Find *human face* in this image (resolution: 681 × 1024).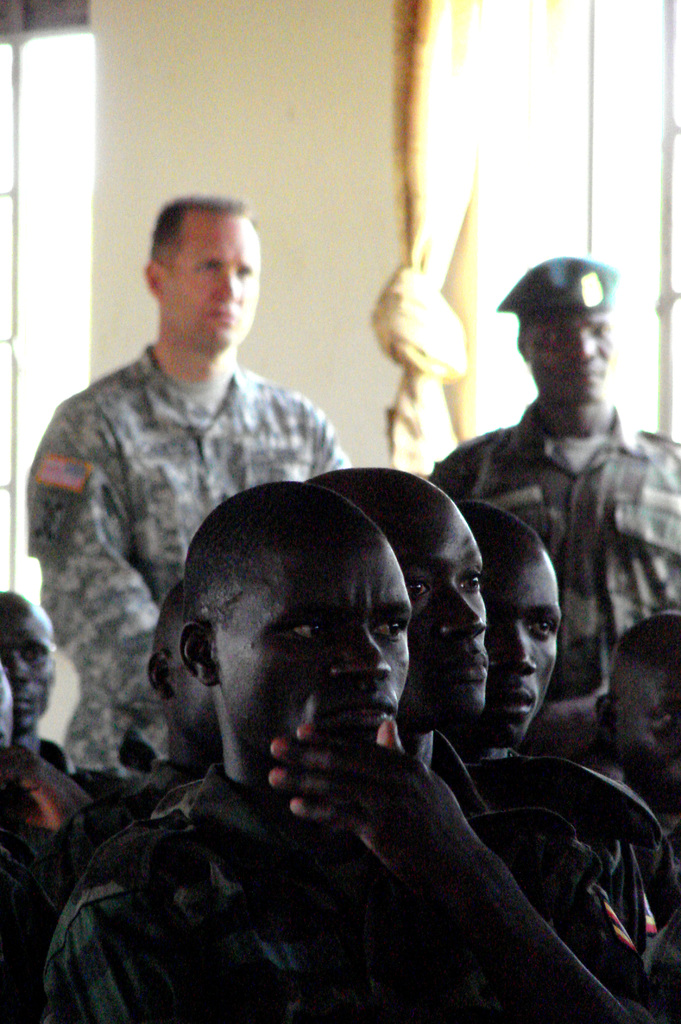
527 311 615 414.
